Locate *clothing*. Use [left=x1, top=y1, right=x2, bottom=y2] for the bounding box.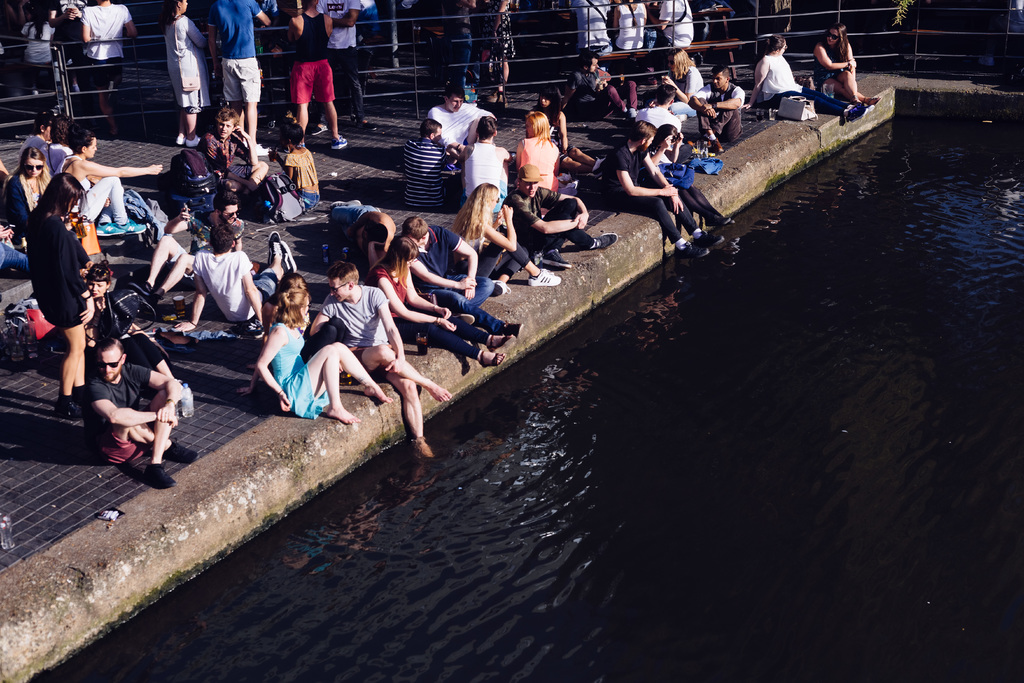
[left=70, top=327, right=169, bottom=464].
